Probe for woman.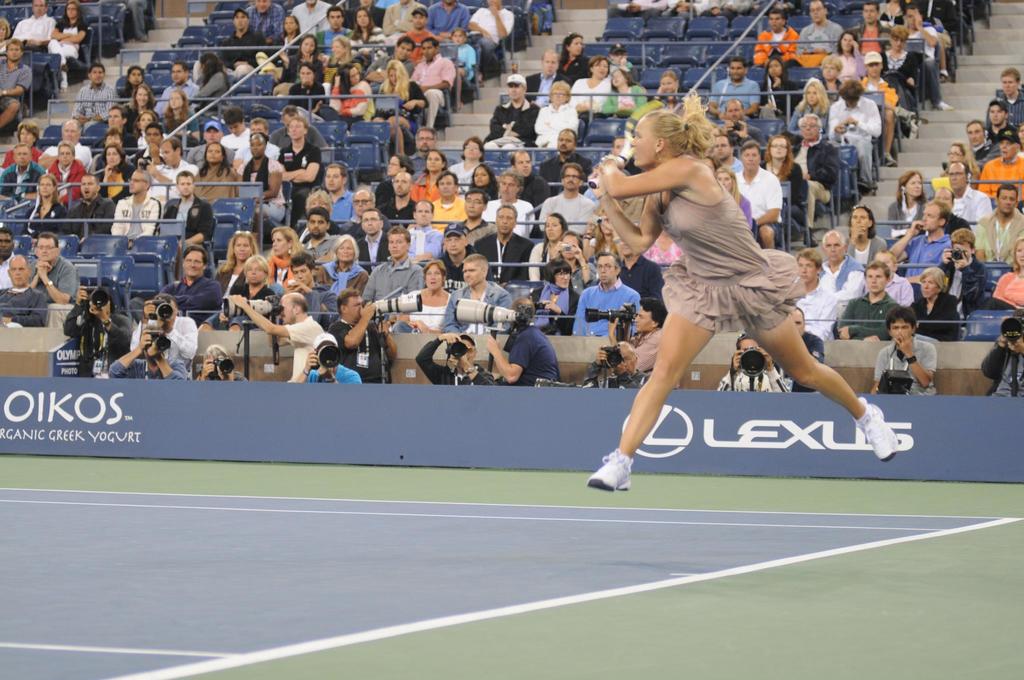
Probe result: 603/67/651/111.
